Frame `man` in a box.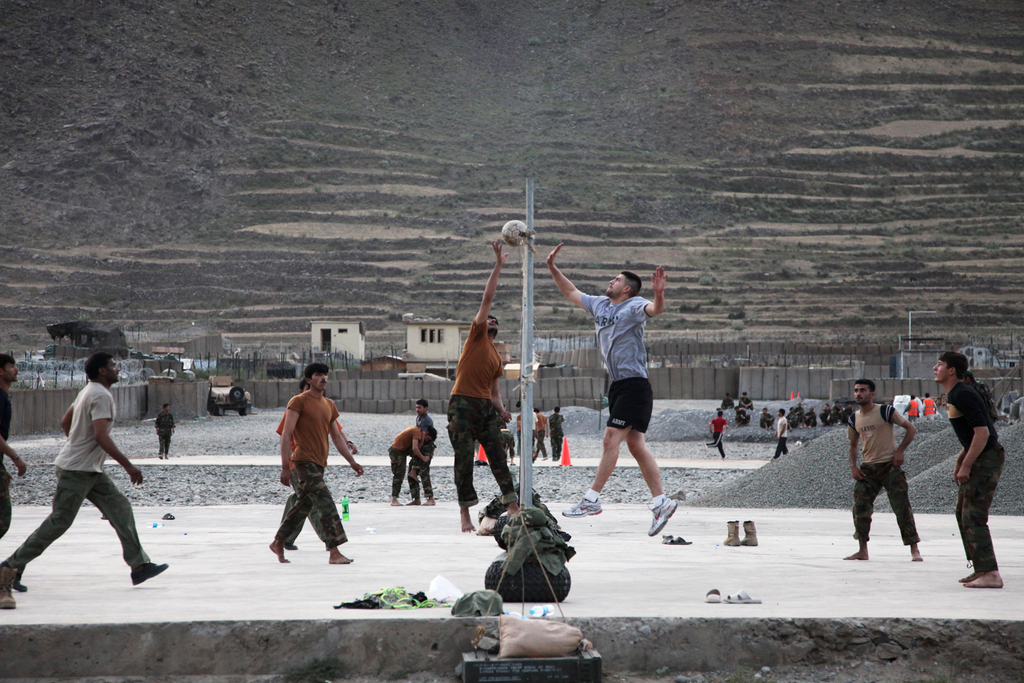
{"left": 154, "top": 402, "right": 178, "bottom": 462}.
